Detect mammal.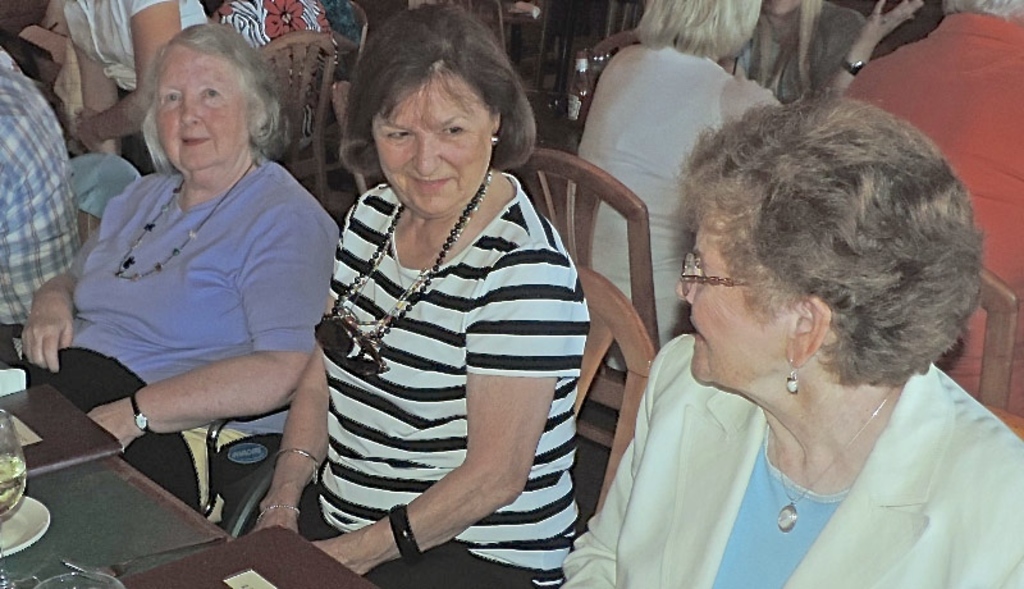
Detected at bbox=[239, 5, 582, 588].
